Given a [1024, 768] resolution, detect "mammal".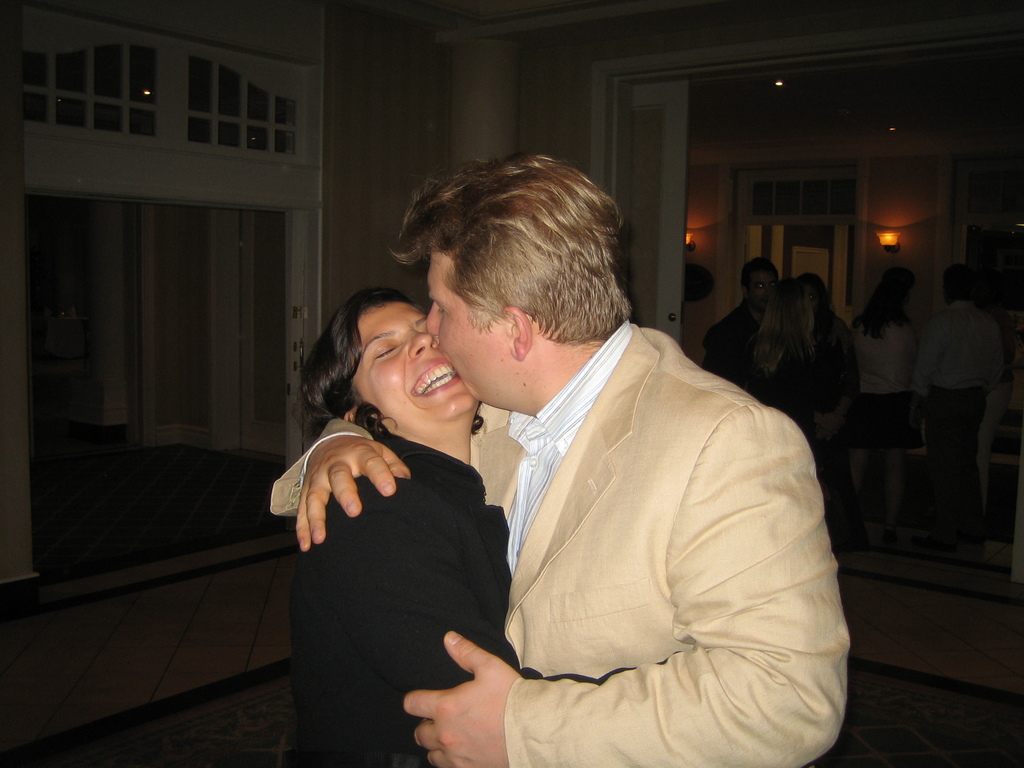
(268,154,851,767).
